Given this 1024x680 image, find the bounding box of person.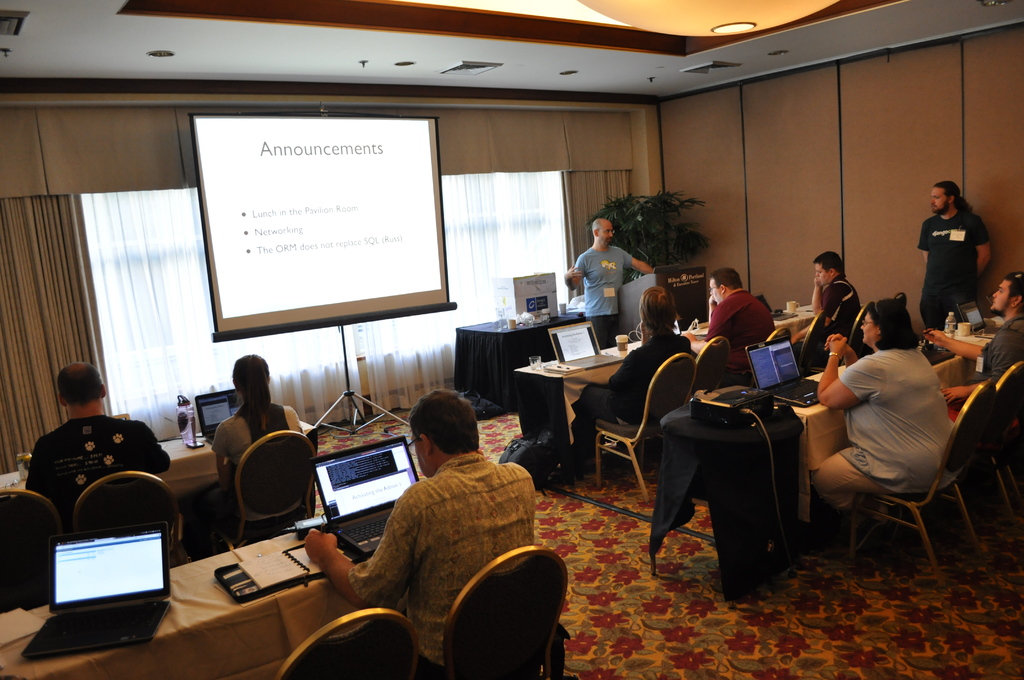
(302, 389, 542, 664).
